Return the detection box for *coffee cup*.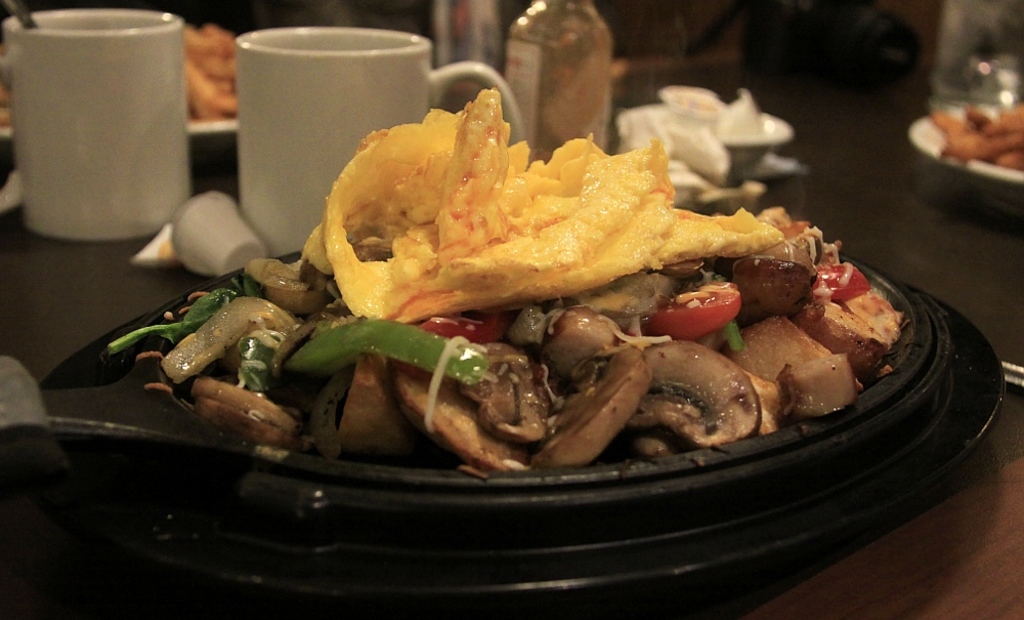
crop(239, 27, 524, 259).
